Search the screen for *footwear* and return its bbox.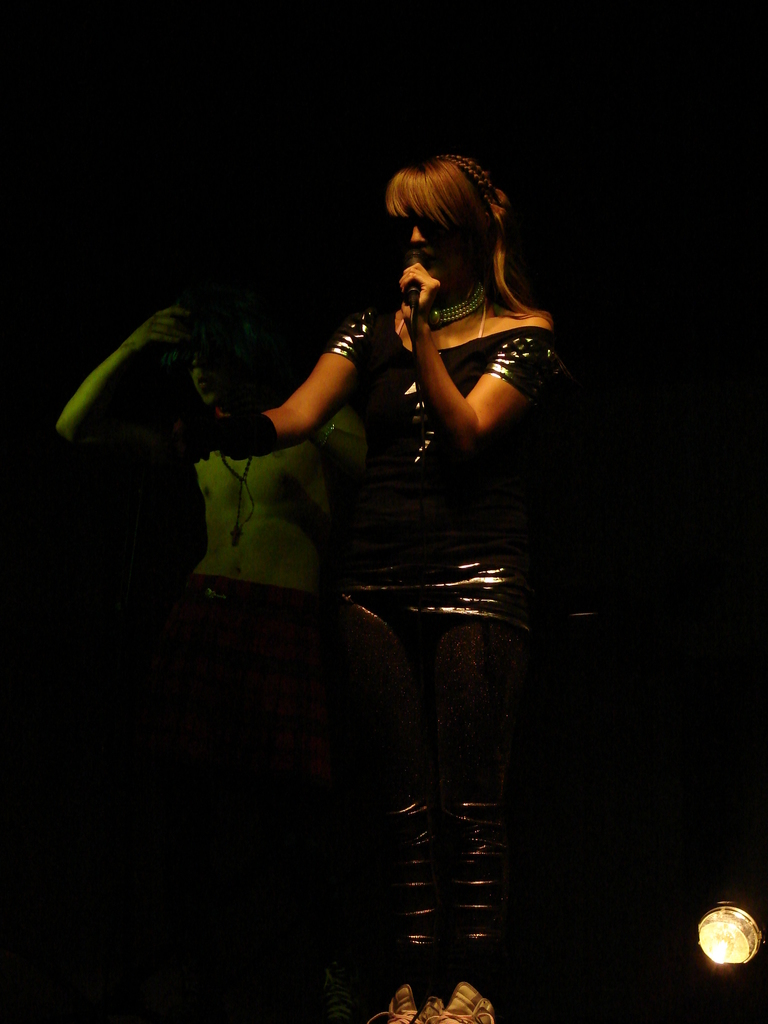
Found: select_region(371, 979, 420, 1023).
